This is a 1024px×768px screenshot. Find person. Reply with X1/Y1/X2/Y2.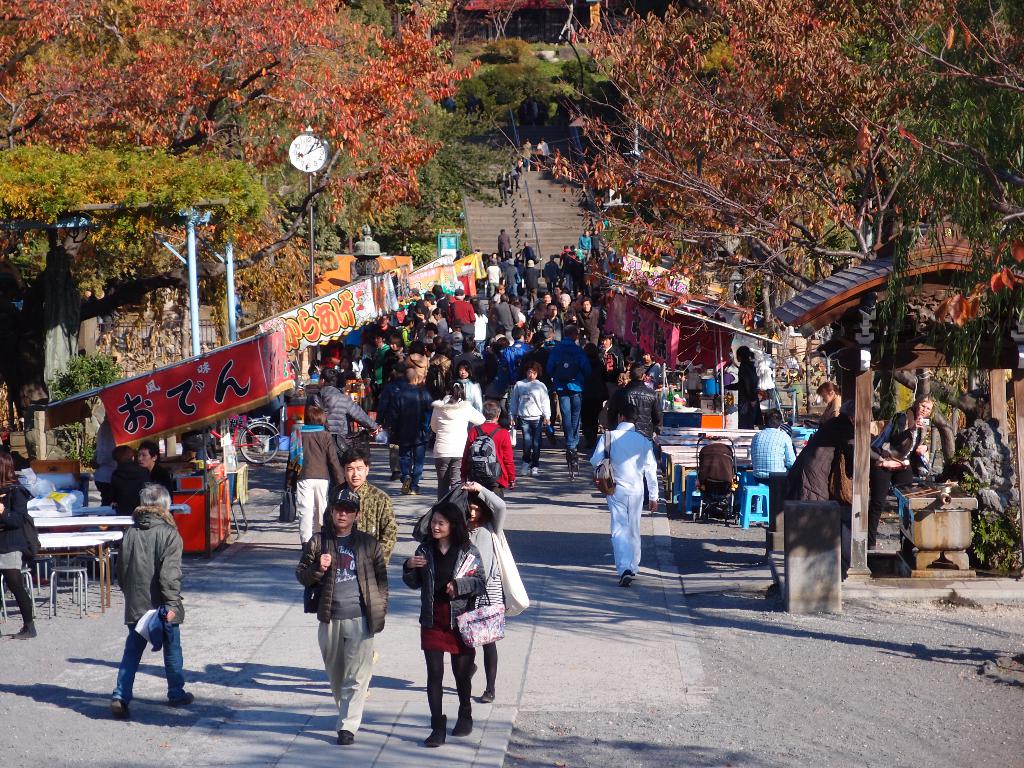
815/381/844/426.
